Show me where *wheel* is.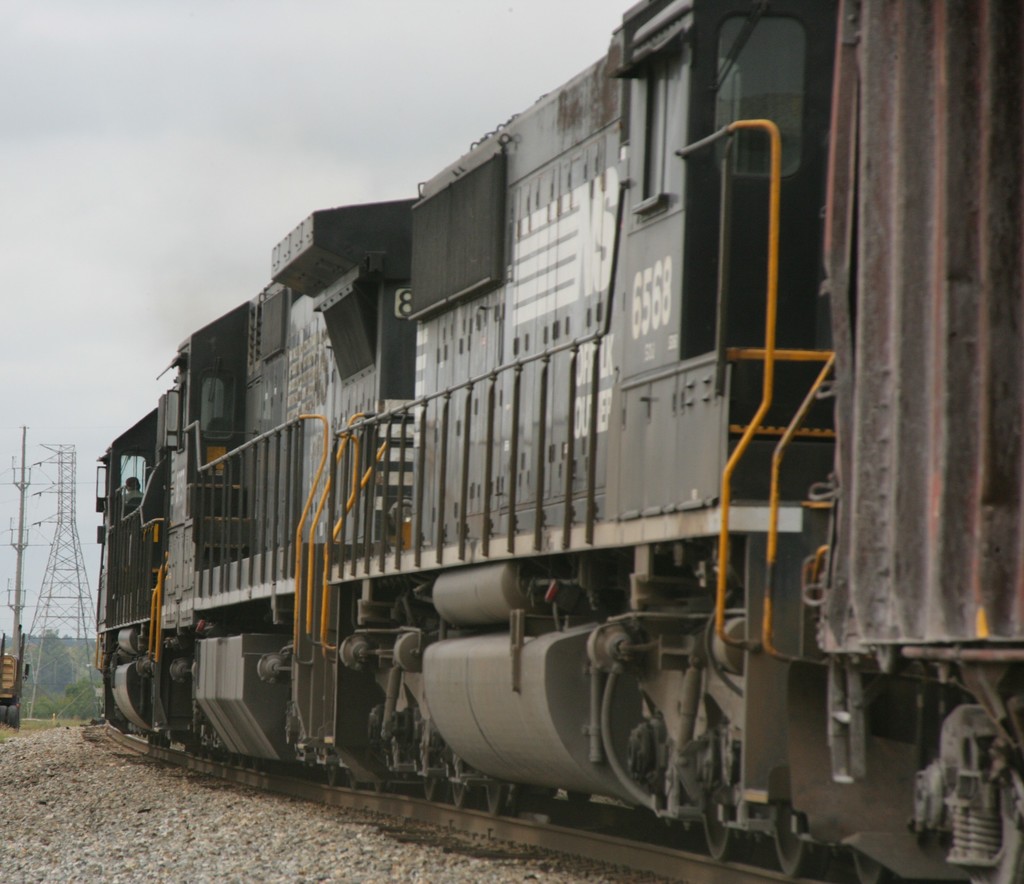
*wheel* is at l=348, t=768, r=357, b=792.
